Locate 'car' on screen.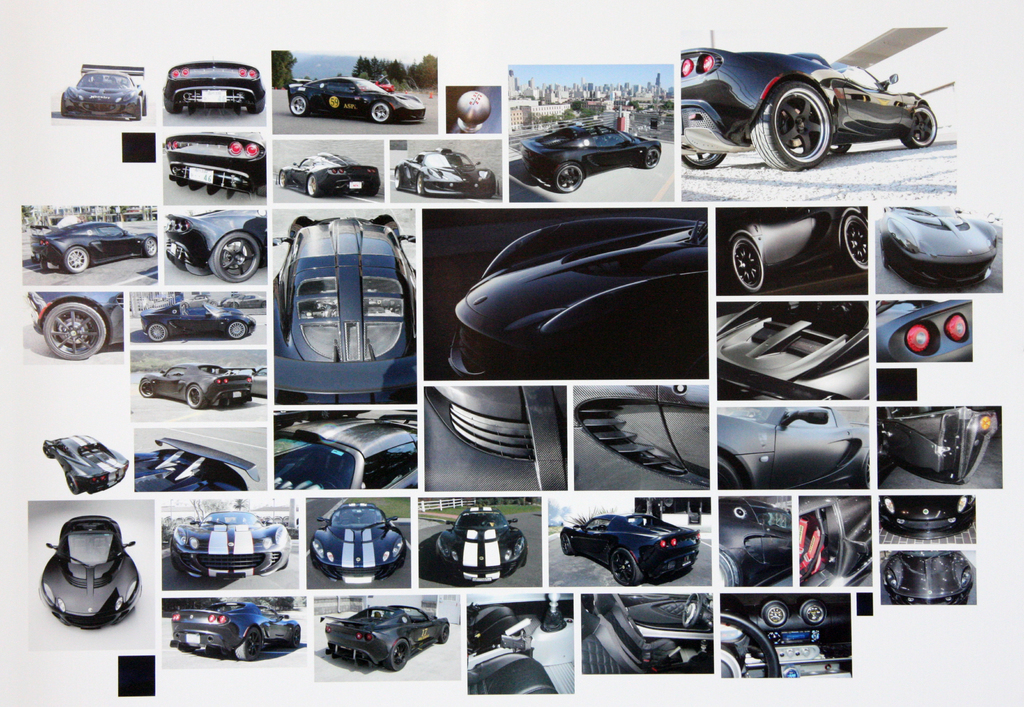
On screen at x1=289, y1=76, x2=424, y2=124.
